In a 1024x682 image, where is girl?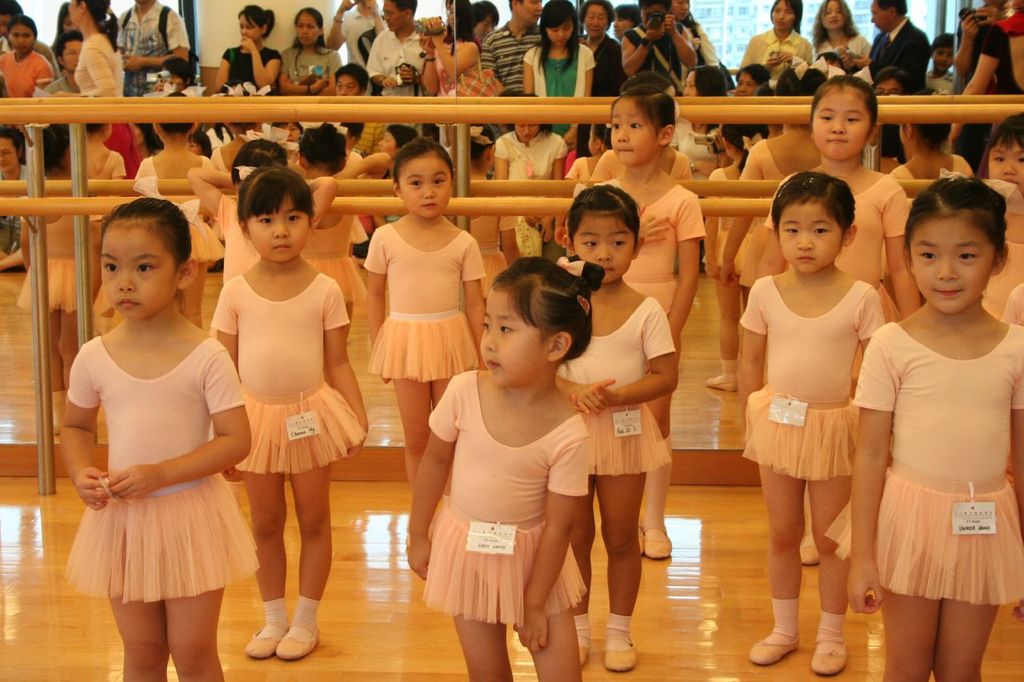
x1=853, y1=168, x2=1023, y2=681.
